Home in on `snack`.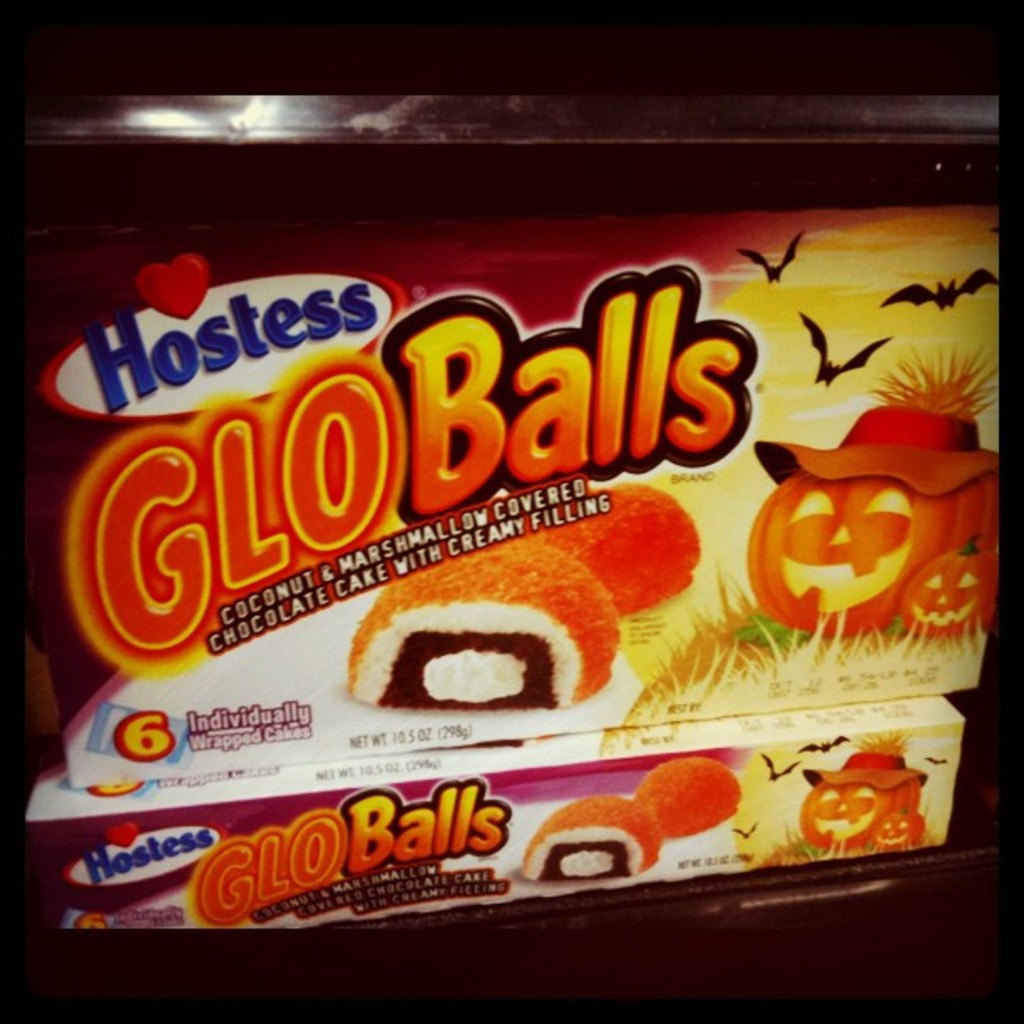
Homed in at (left=345, top=535, right=621, bottom=713).
